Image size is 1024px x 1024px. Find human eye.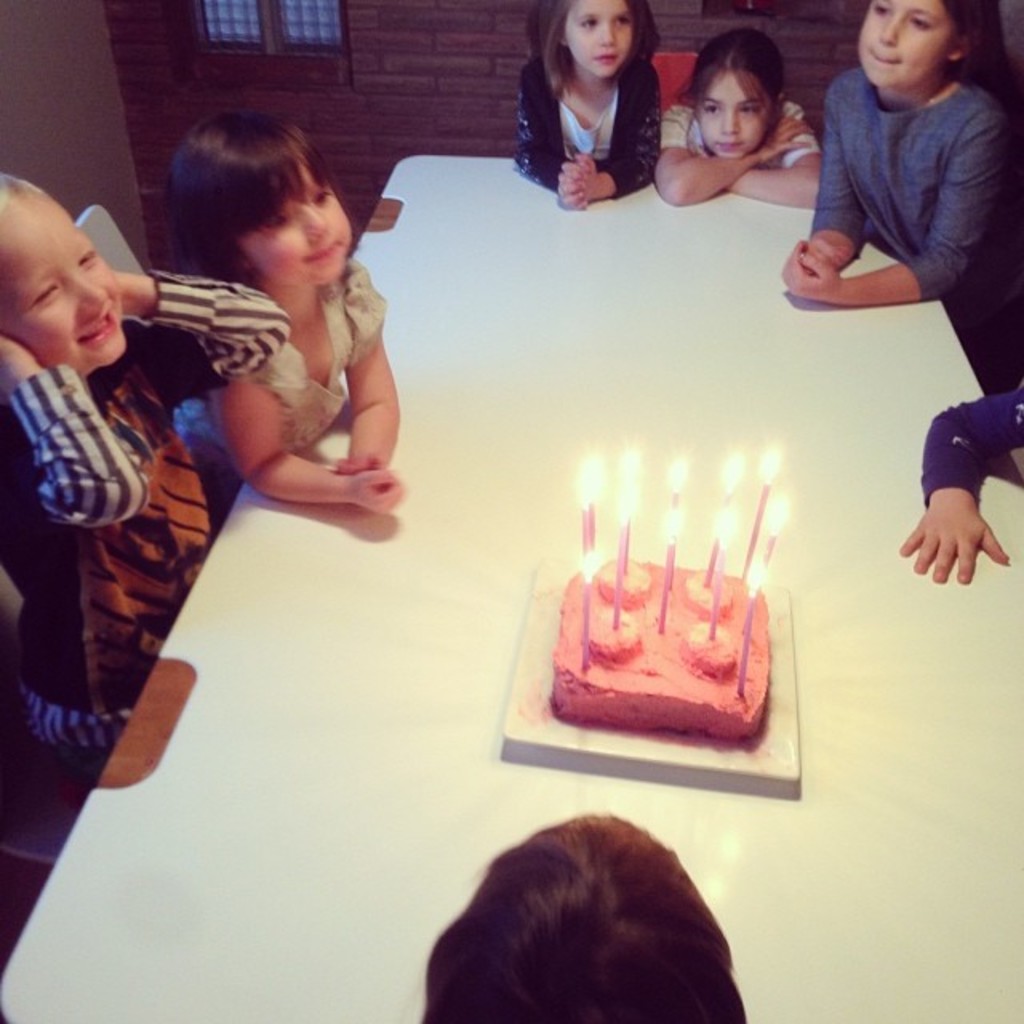
region(18, 280, 69, 314).
